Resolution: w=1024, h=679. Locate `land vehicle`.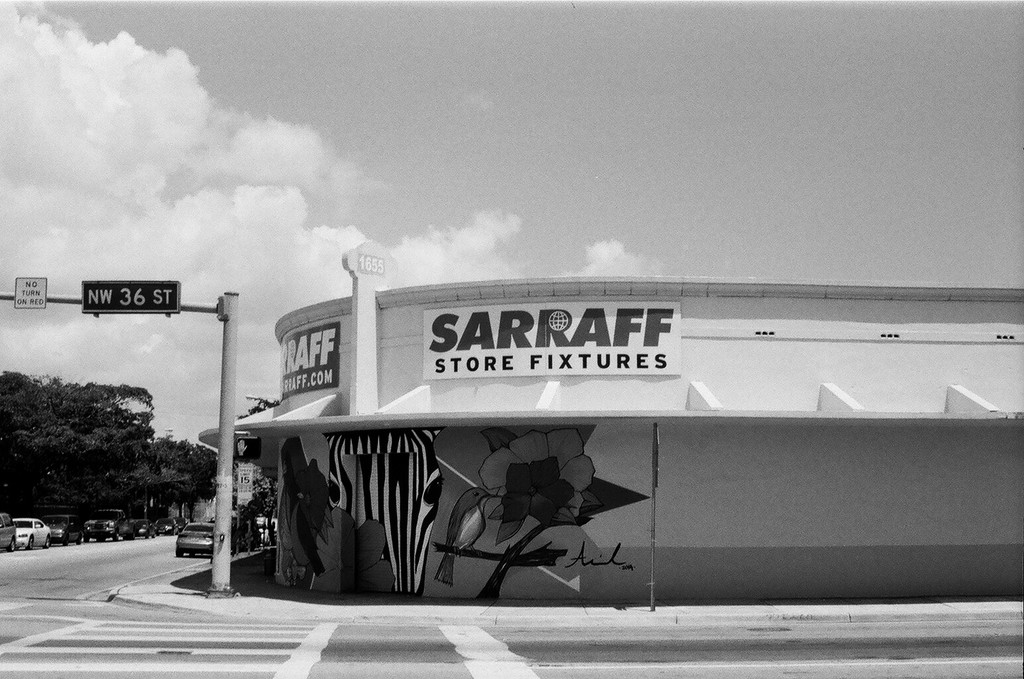
(left=253, top=513, right=280, bottom=546).
